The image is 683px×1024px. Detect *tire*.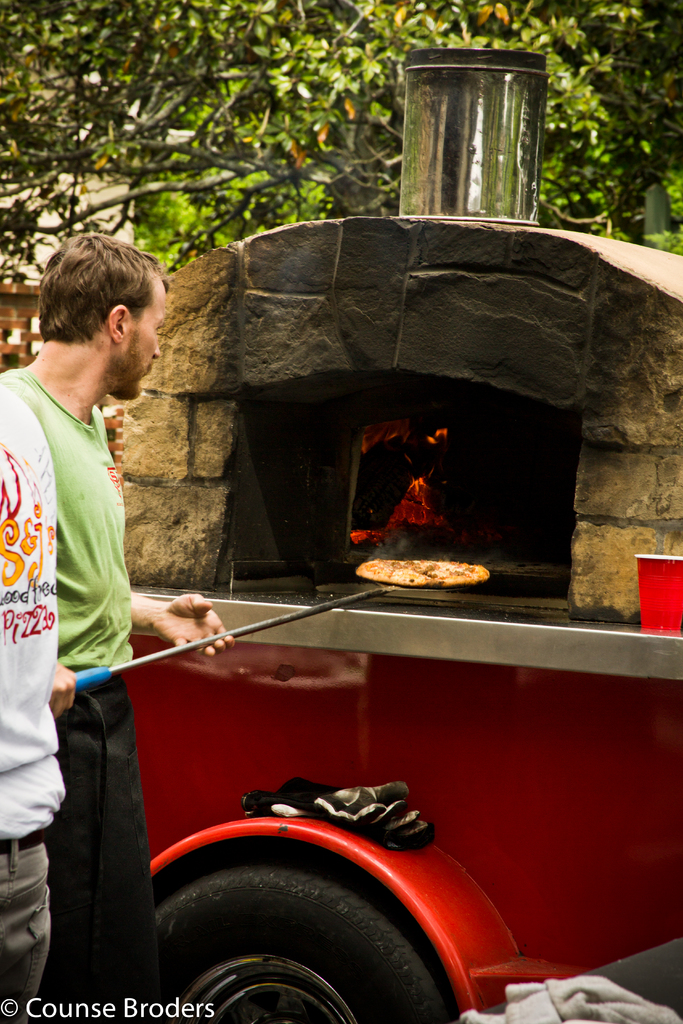
Detection: bbox=[163, 868, 459, 1018].
